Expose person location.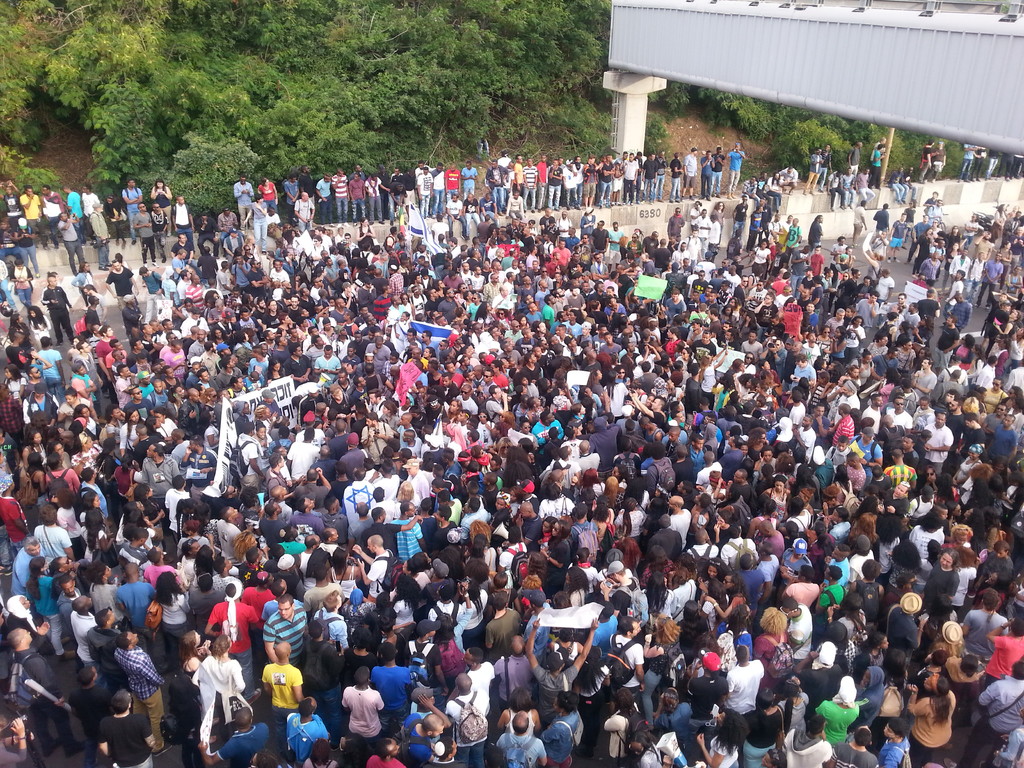
Exposed at Rect(118, 623, 154, 676).
